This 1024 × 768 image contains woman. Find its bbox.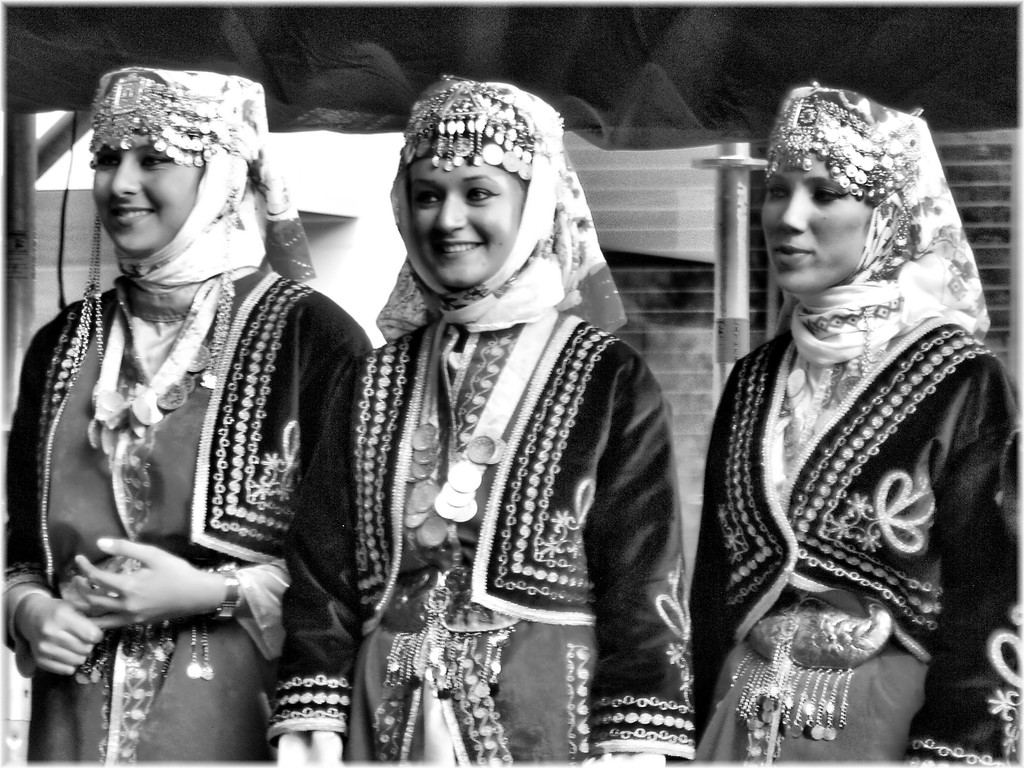
bbox(8, 68, 375, 763).
